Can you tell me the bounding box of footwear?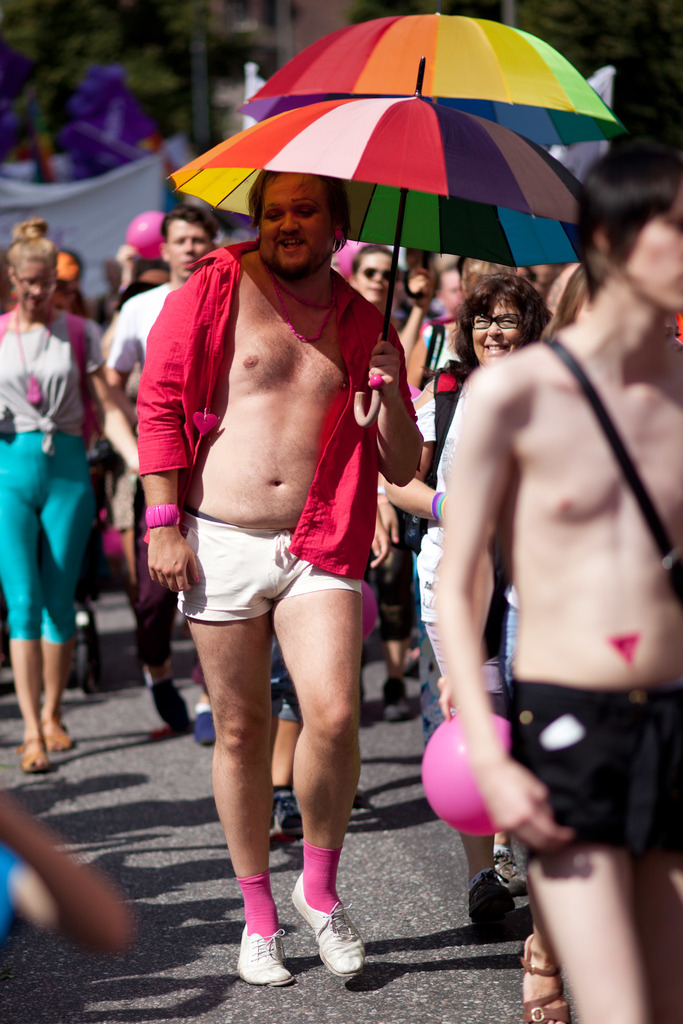
crop(271, 779, 304, 844).
